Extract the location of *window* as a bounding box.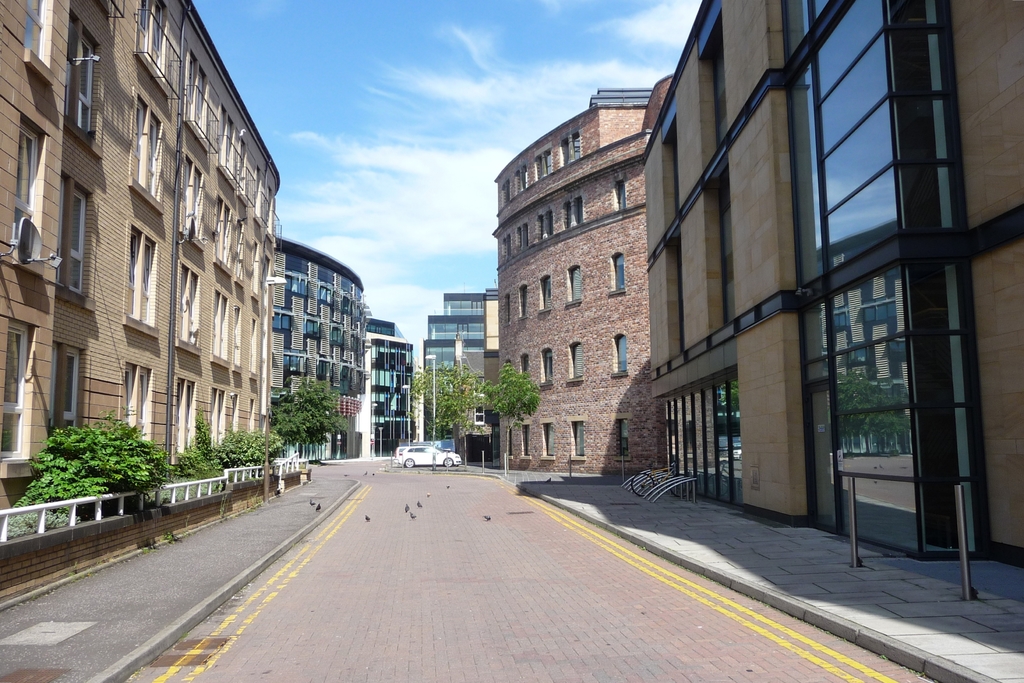
Rect(608, 411, 634, 462).
